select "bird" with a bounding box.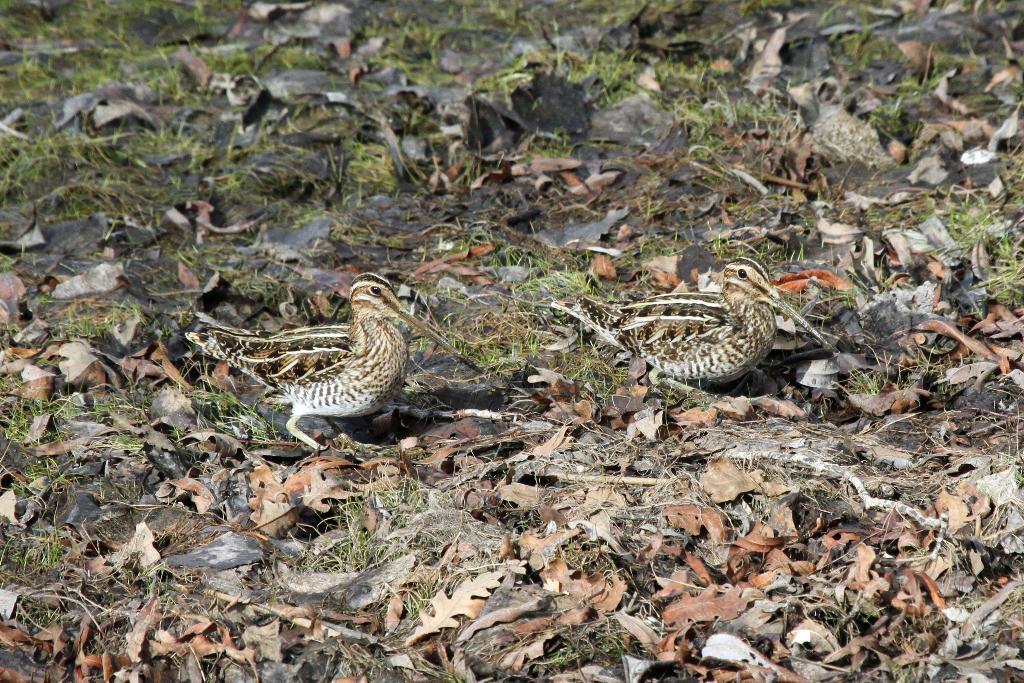
551 256 786 393.
